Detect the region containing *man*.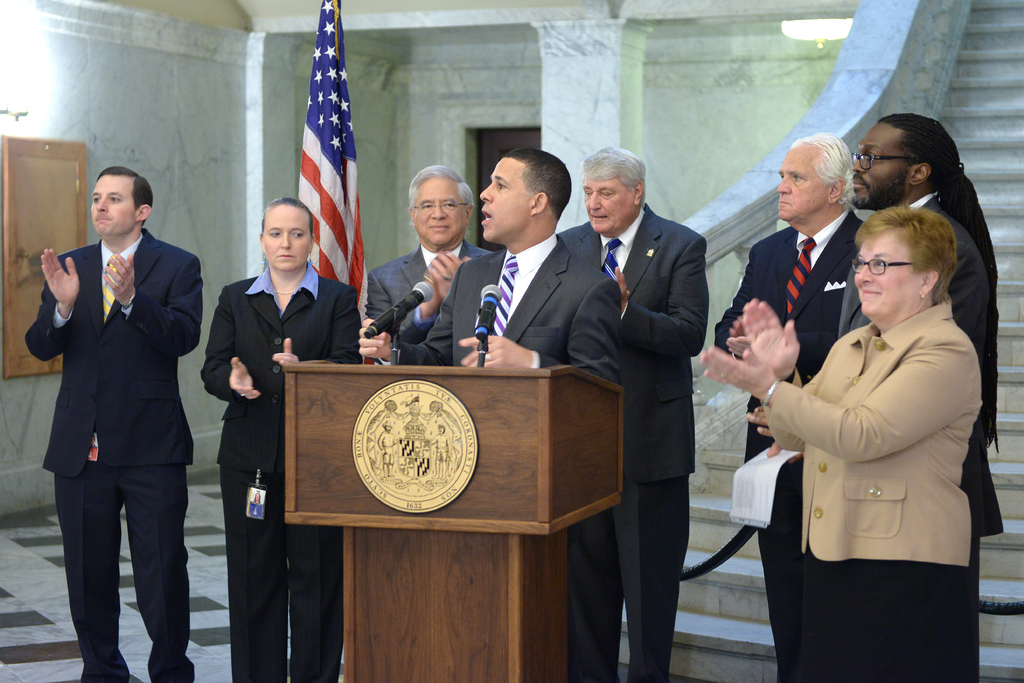
364,165,497,342.
